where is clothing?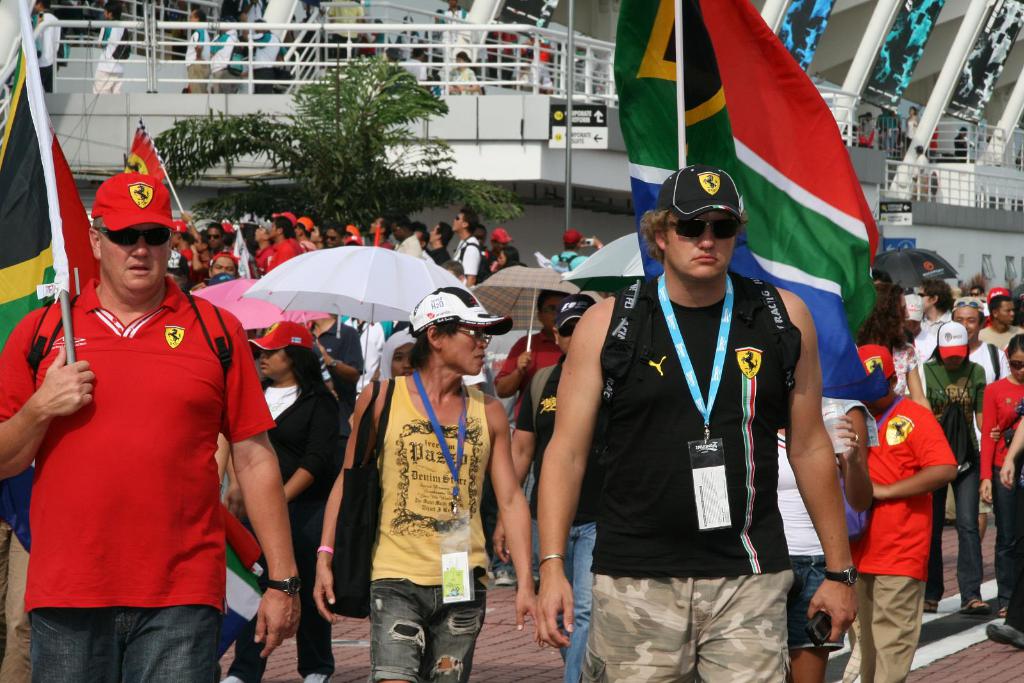
bbox(586, 271, 803, 682).
